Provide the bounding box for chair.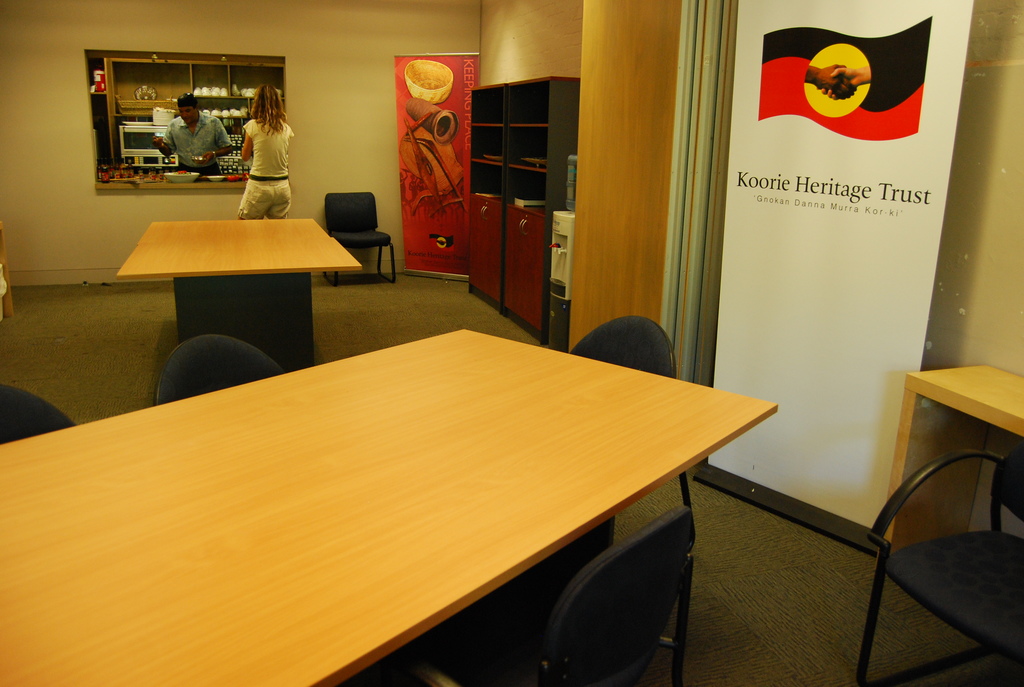
<bbox>831, 328, 1023, 671</bbox>.
